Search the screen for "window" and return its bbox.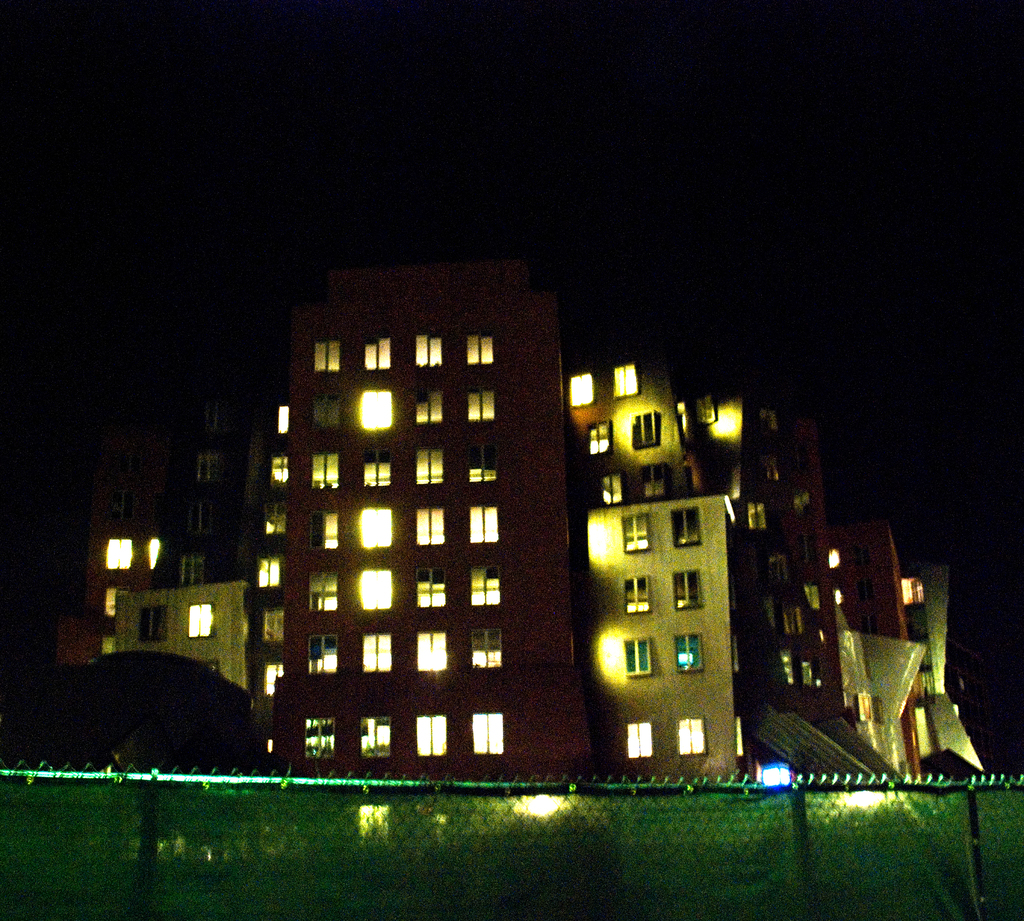
Found: [314, 456, 337, 486].
